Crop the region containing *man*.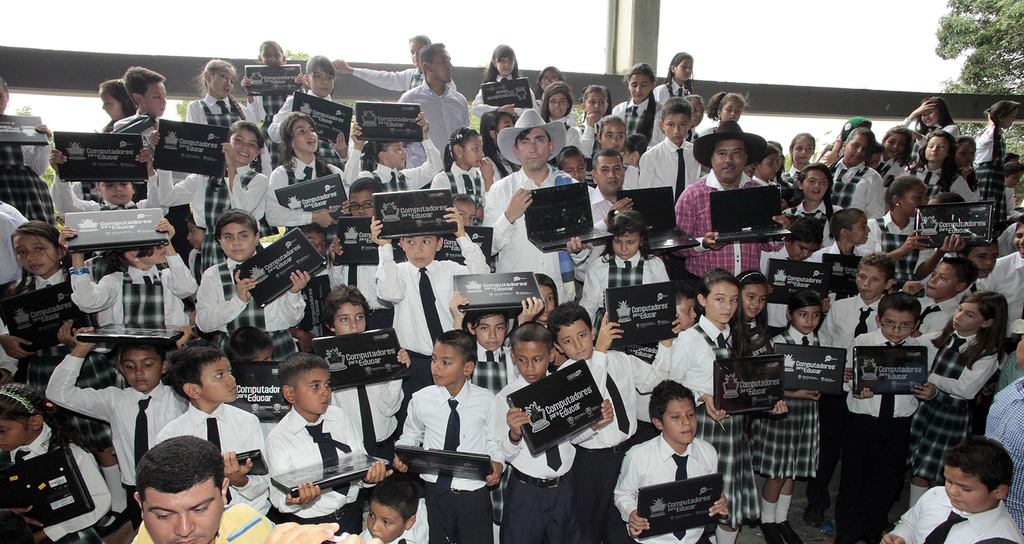
Crop region: (667, 117, 788, 288).
